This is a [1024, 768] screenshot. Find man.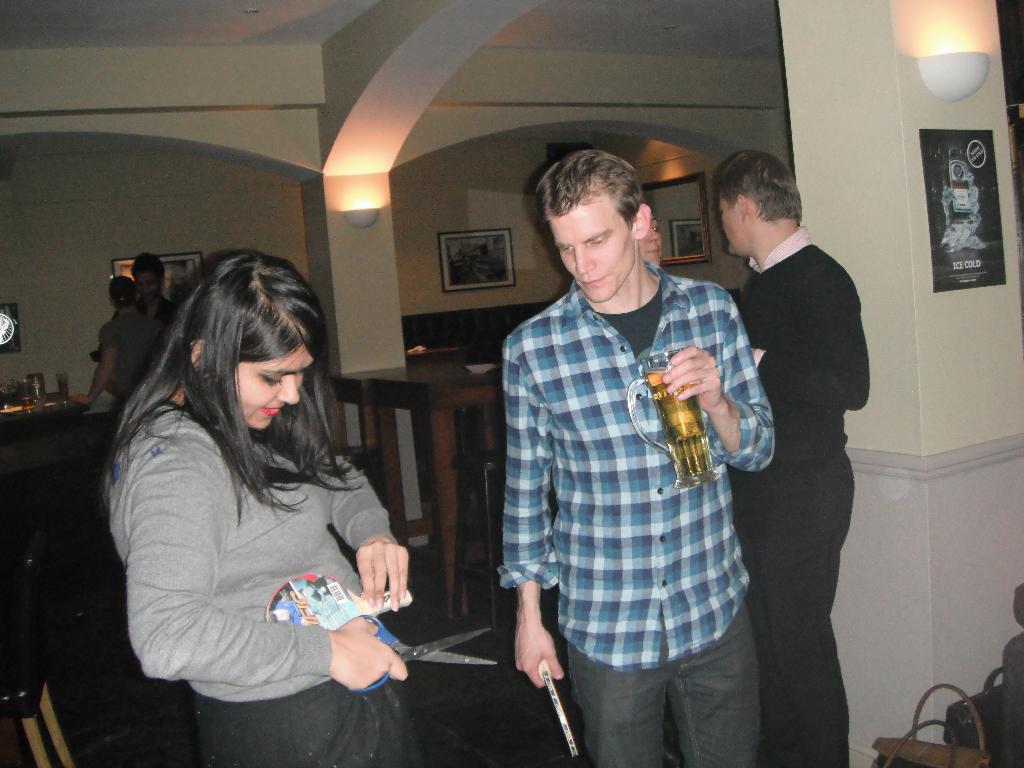
Bounding box: left=495, top=151, right=772, bottom=767.
